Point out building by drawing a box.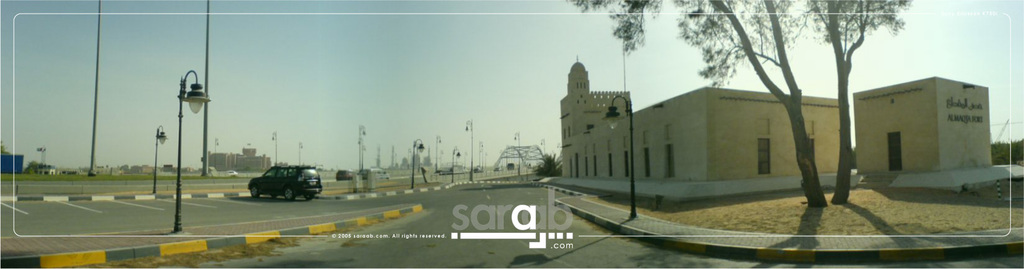
497:145:546:177.
